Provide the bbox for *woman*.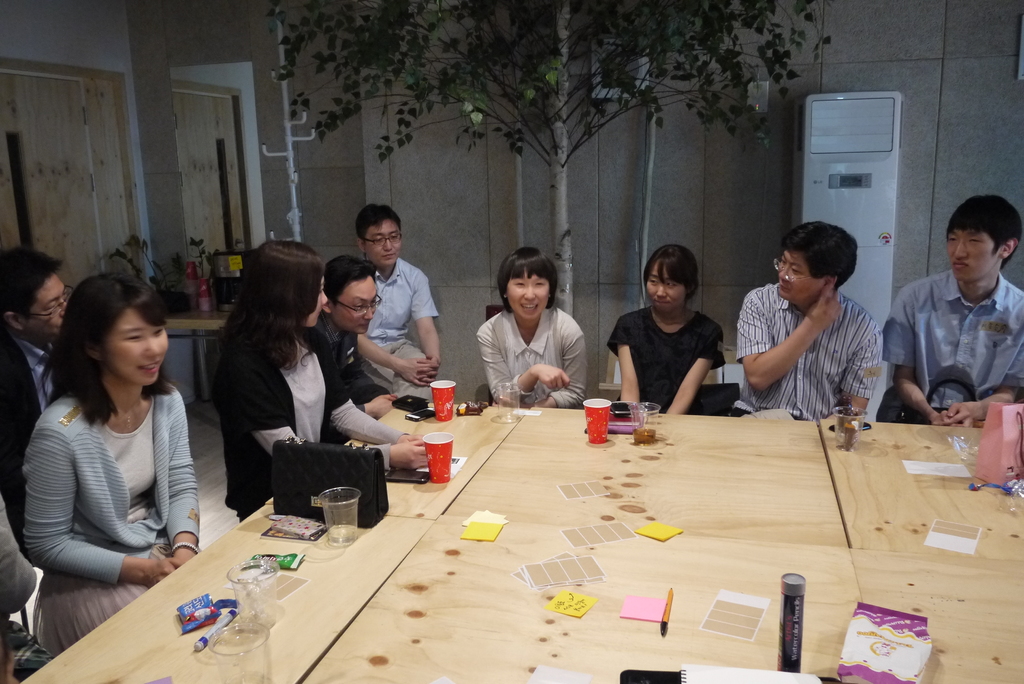
detection(475, 243, 588, 406).
